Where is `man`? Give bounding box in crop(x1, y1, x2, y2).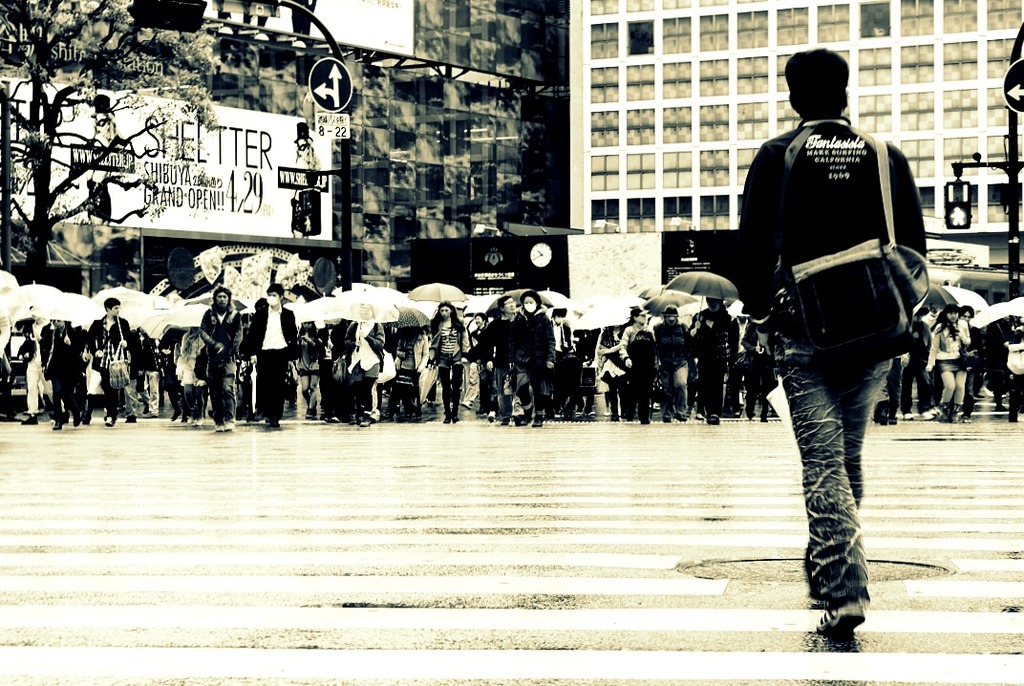
crop(726, 61, 943, 613).
